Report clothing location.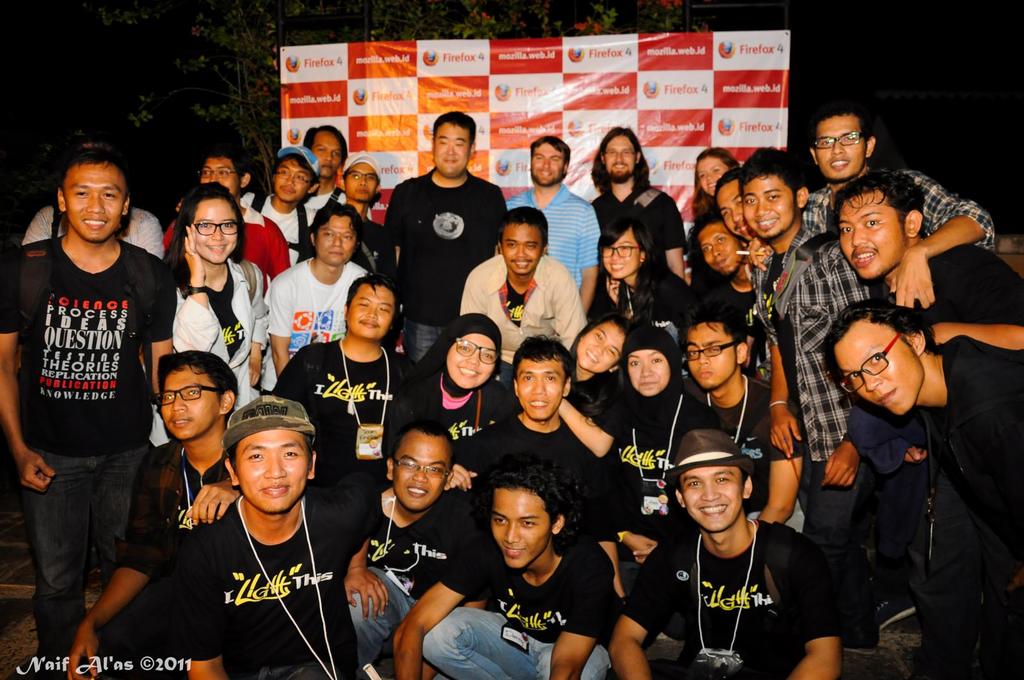
Report: 892/243/1023/334.
